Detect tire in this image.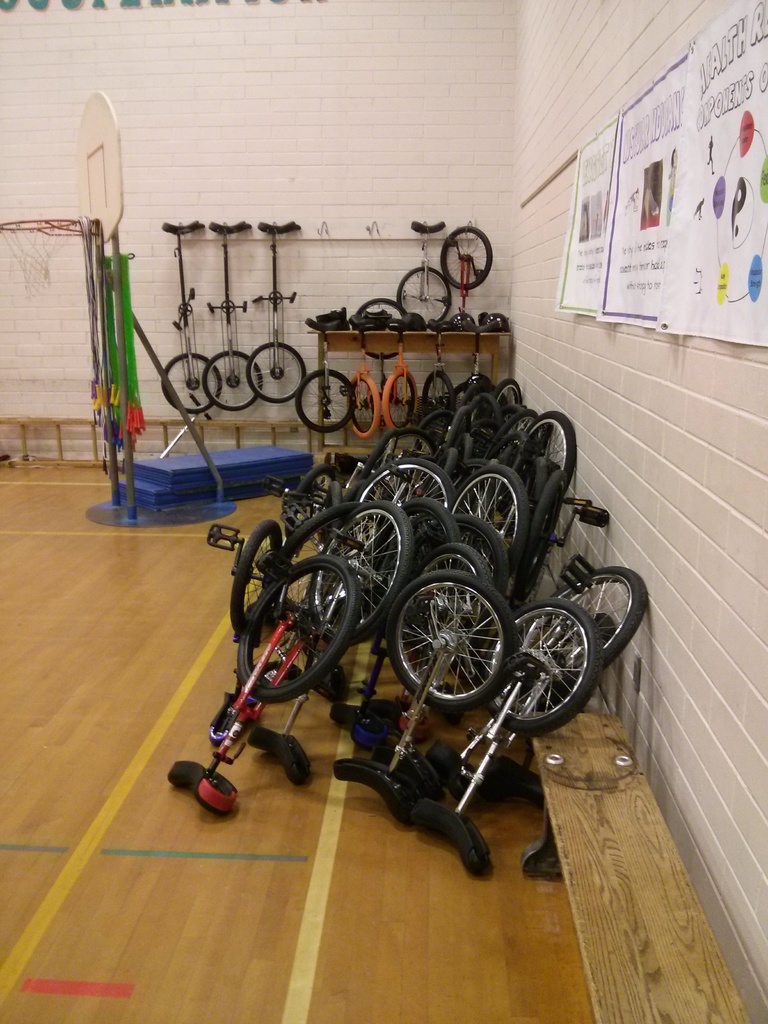
Detection: pyautogui.locateOnScreen(383, 369, 428, 431).
